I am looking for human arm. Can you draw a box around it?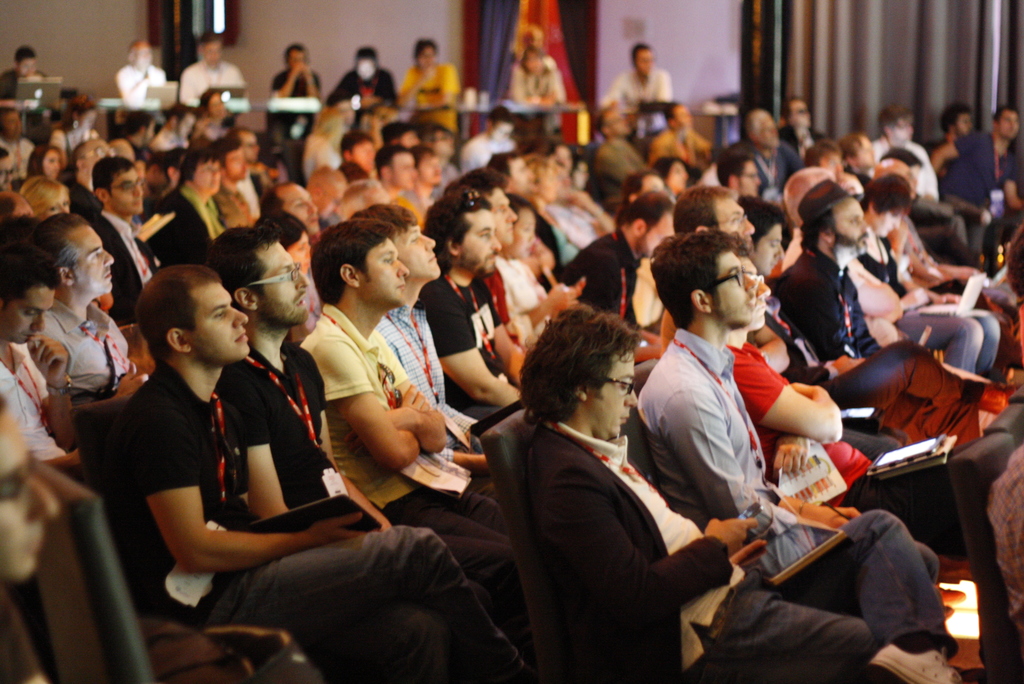
Sure, the bounding box is 218 377 283 523.
